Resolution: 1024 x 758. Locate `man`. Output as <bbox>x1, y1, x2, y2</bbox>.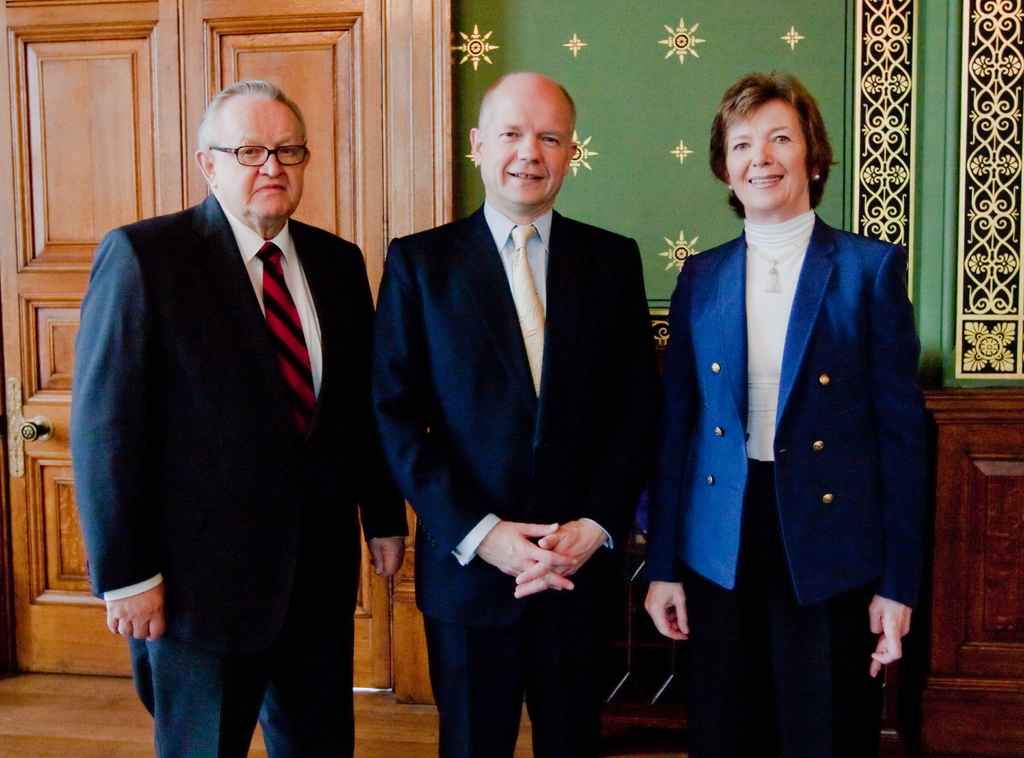
<bbox>375, 71, 660, 757</bbox>.
